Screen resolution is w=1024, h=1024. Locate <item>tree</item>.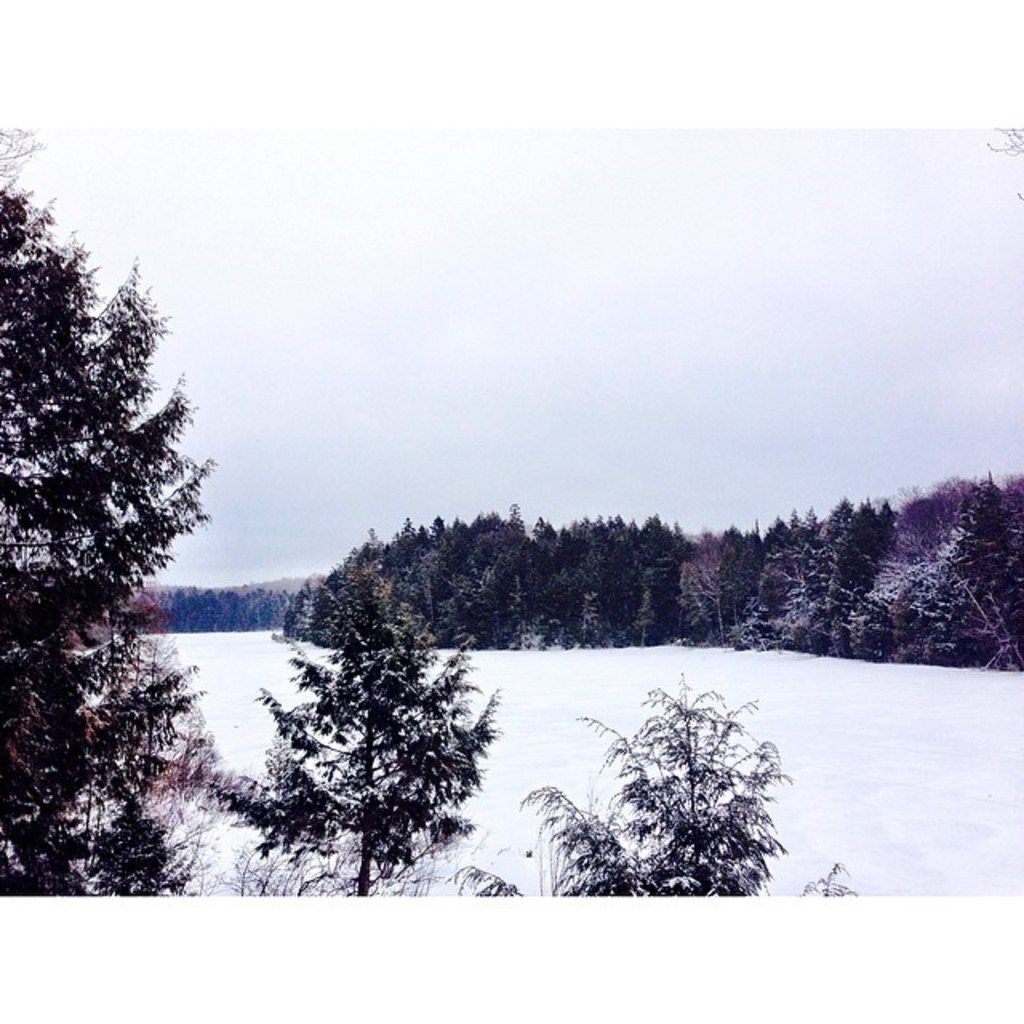
region(0, 125, 218, 901).
